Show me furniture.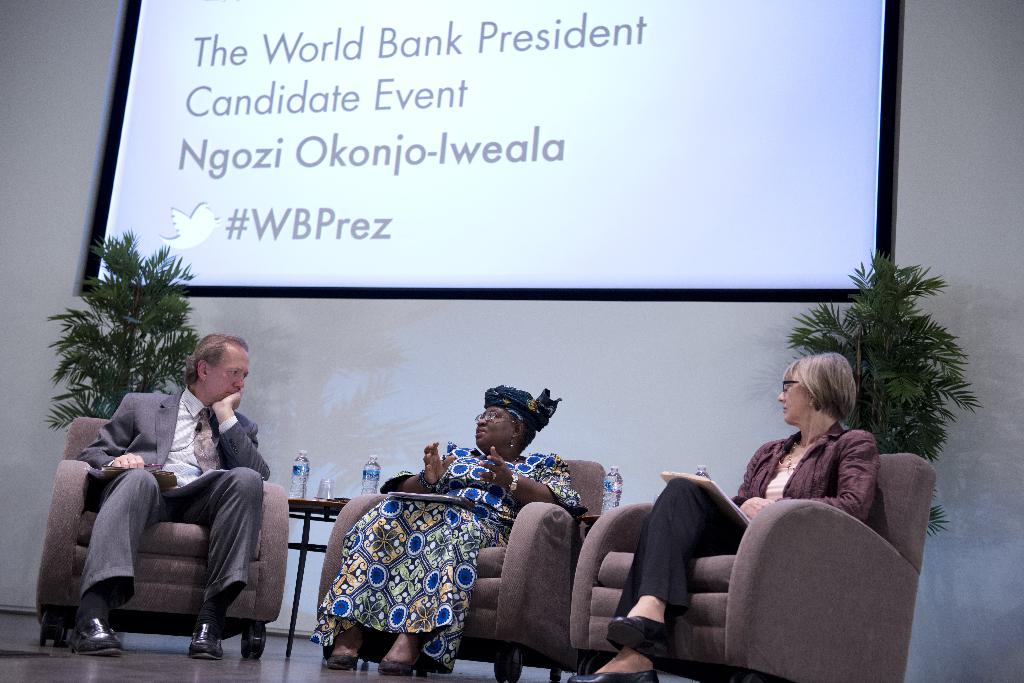
furniture is here: detection(40, 419, 292, 660).
